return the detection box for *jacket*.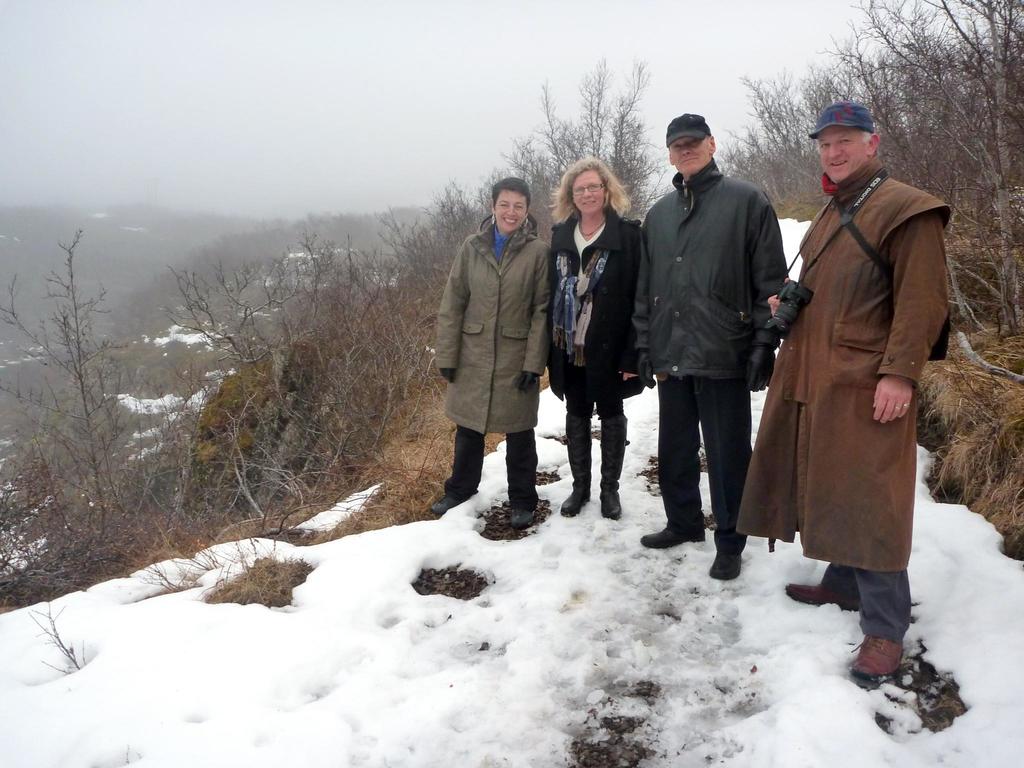
[629, 156, 790, 381].
